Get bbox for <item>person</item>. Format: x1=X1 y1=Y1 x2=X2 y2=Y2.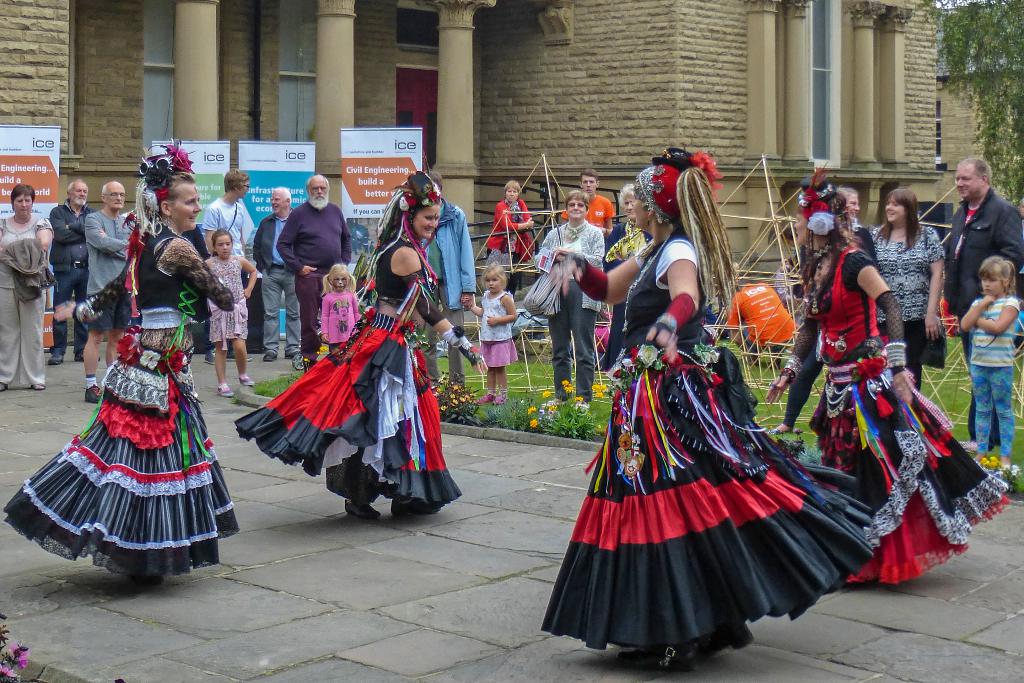
x1=534 y1=191 x2=607 y2=411.
